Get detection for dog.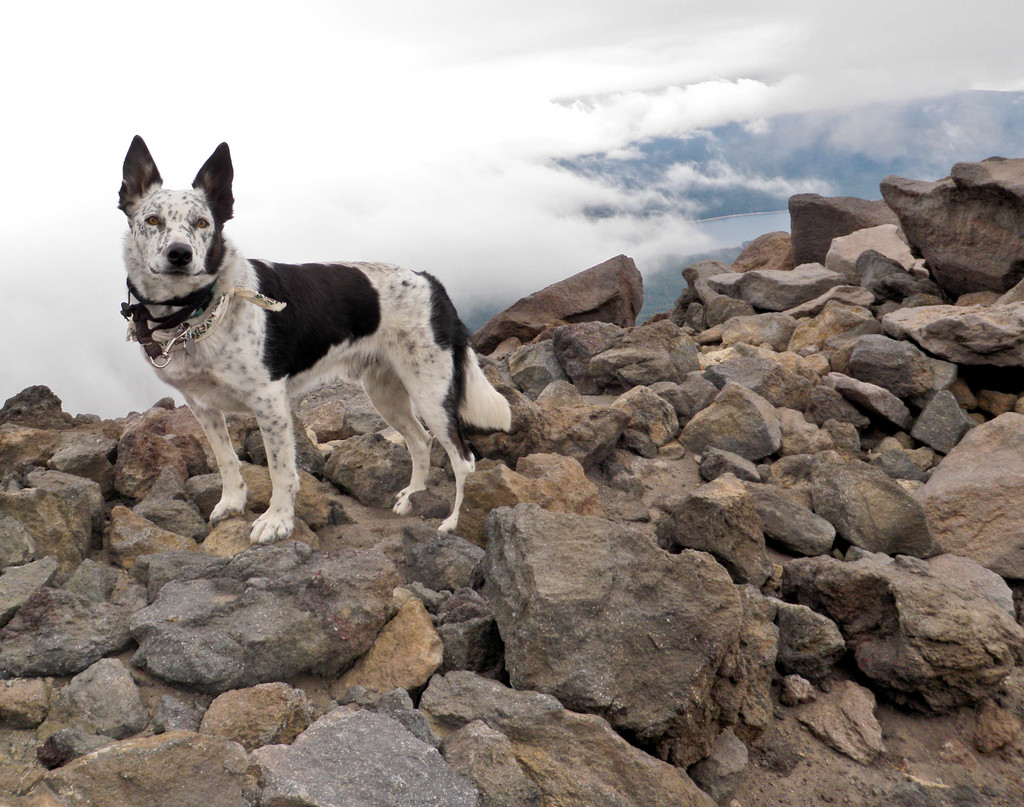
Detection: 115 136 511 534.
